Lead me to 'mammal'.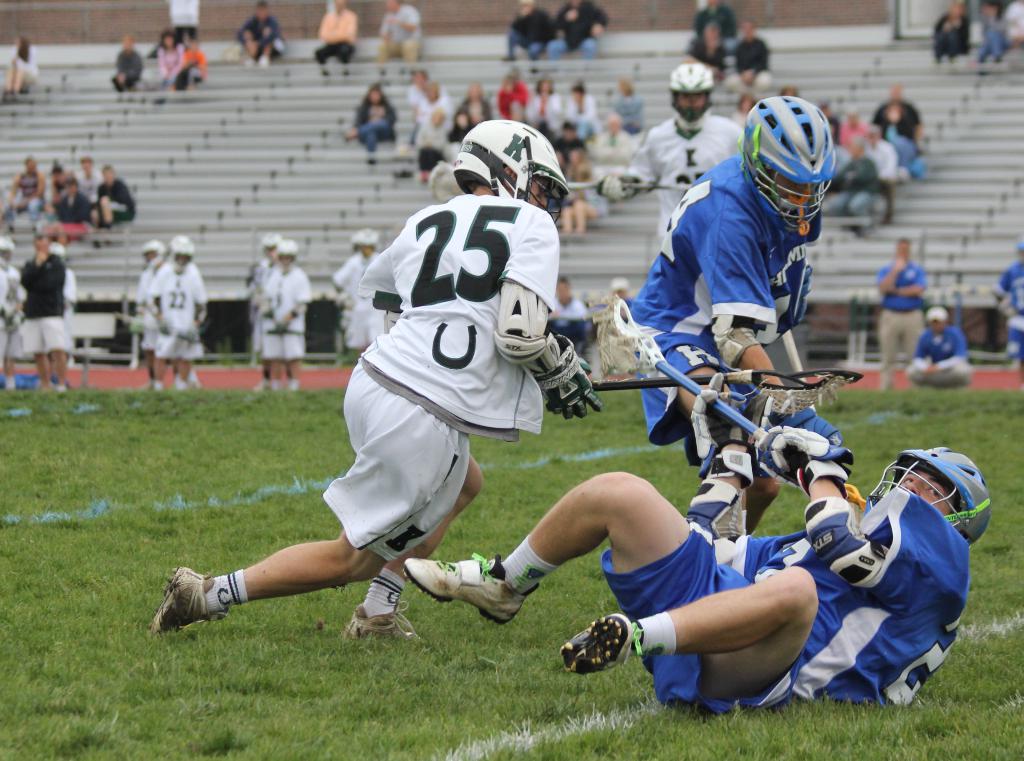
Lead to {"x1": 236, "y1": 0, "x2": 287, "y2": 72}.
